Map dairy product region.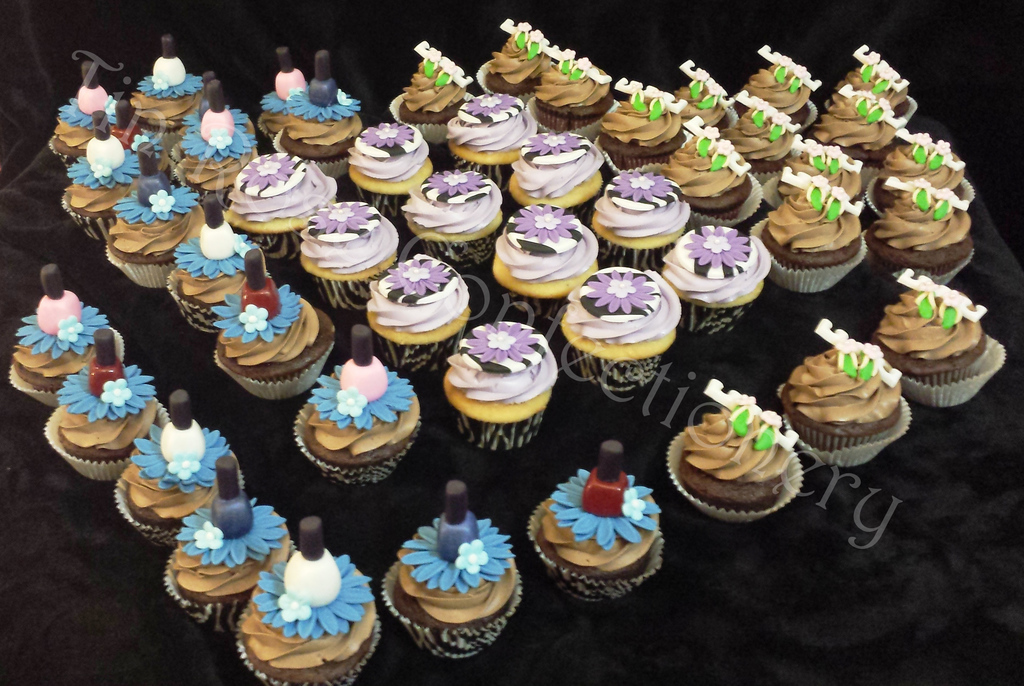
Mapped to Rect(879, 98, 893, 145).
